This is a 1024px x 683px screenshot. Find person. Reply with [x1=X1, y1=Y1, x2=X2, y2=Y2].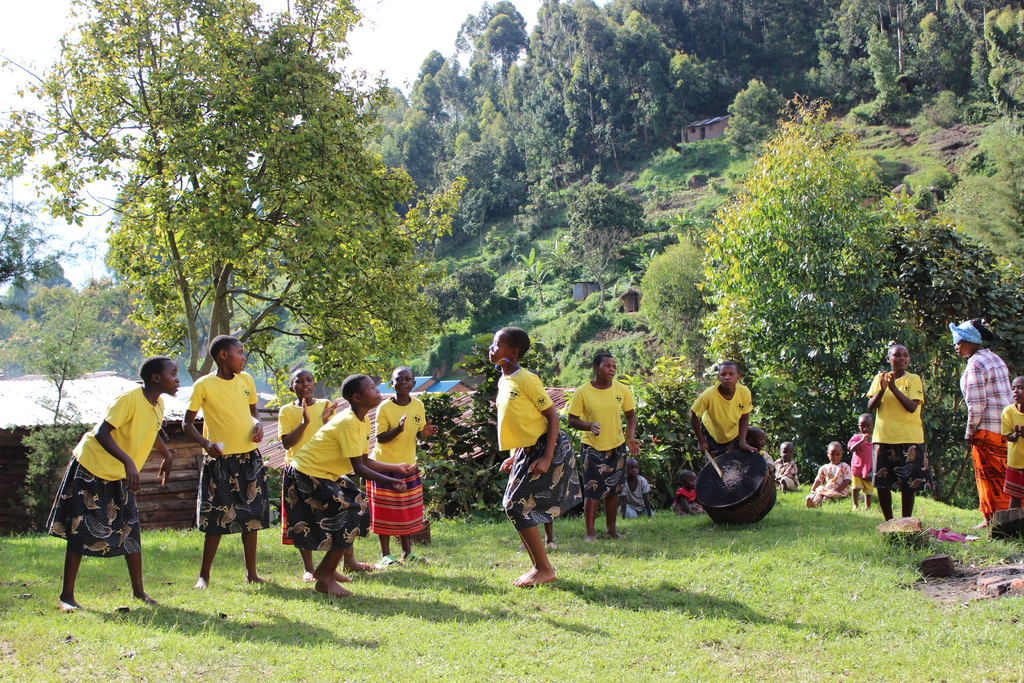
[x1=284, y1=369, x2=406, y2=602].
